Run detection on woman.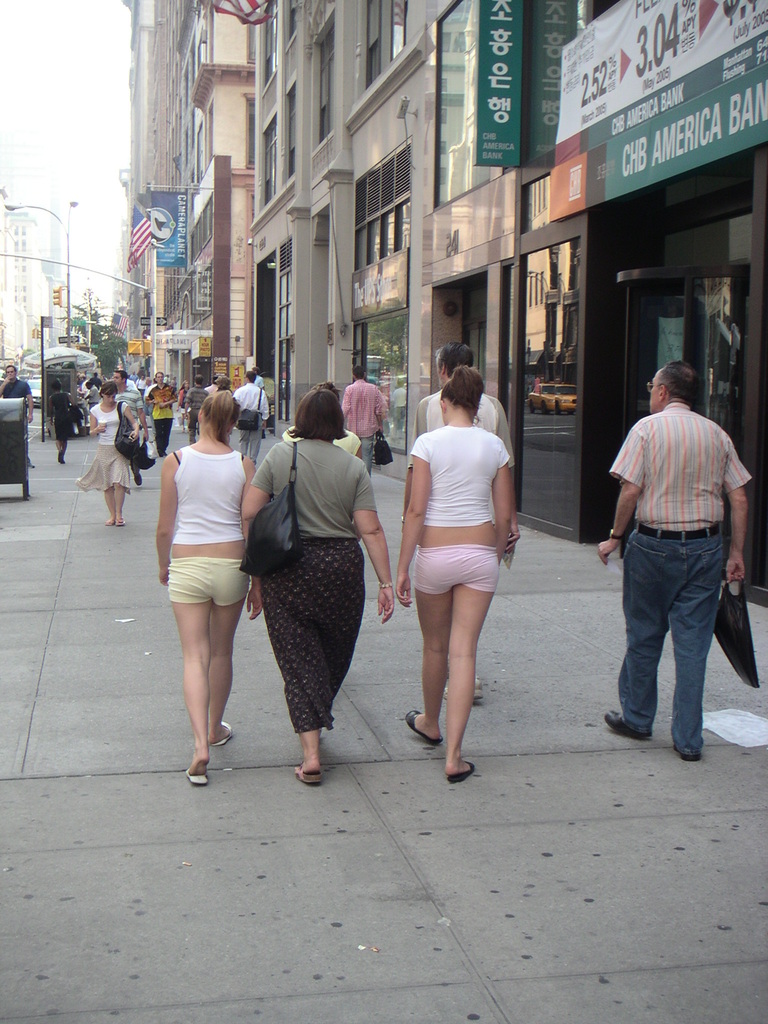
Result: detection(242, 388, 396, 785).
